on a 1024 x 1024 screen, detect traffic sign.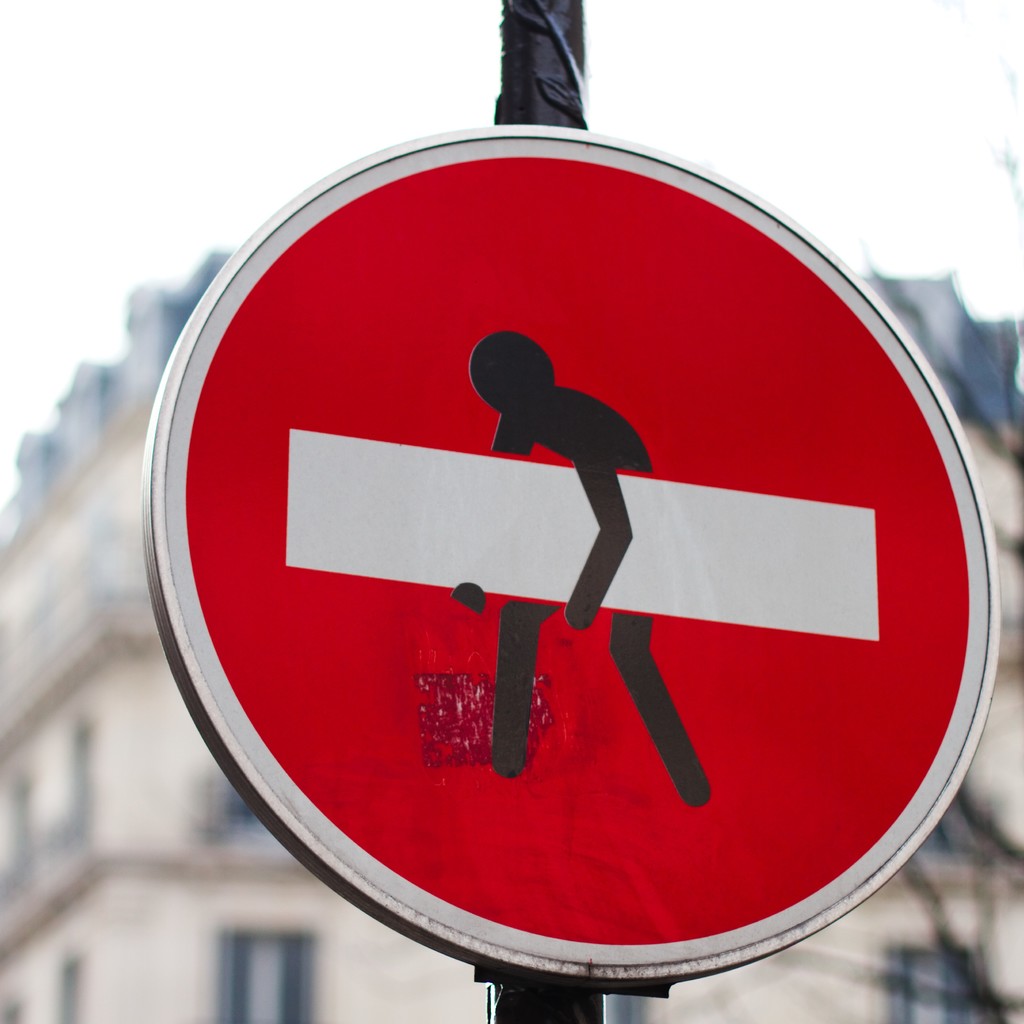
{"x1": 141, "y1": 122, "x2": 1005, "y2": 984}.
